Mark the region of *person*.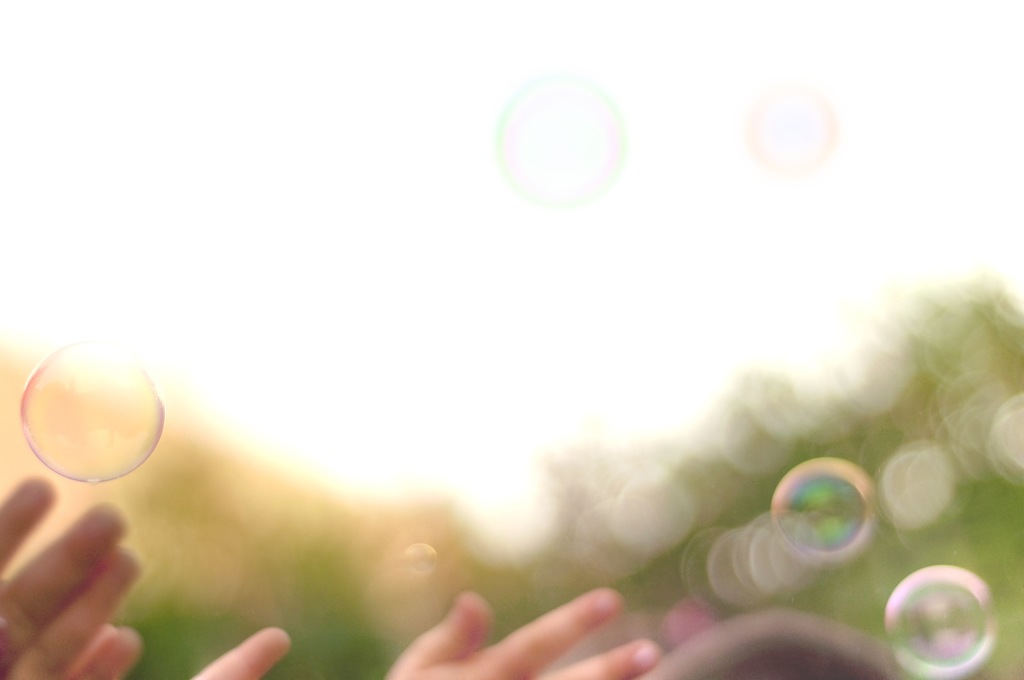
Region: 182:592:662:679.
